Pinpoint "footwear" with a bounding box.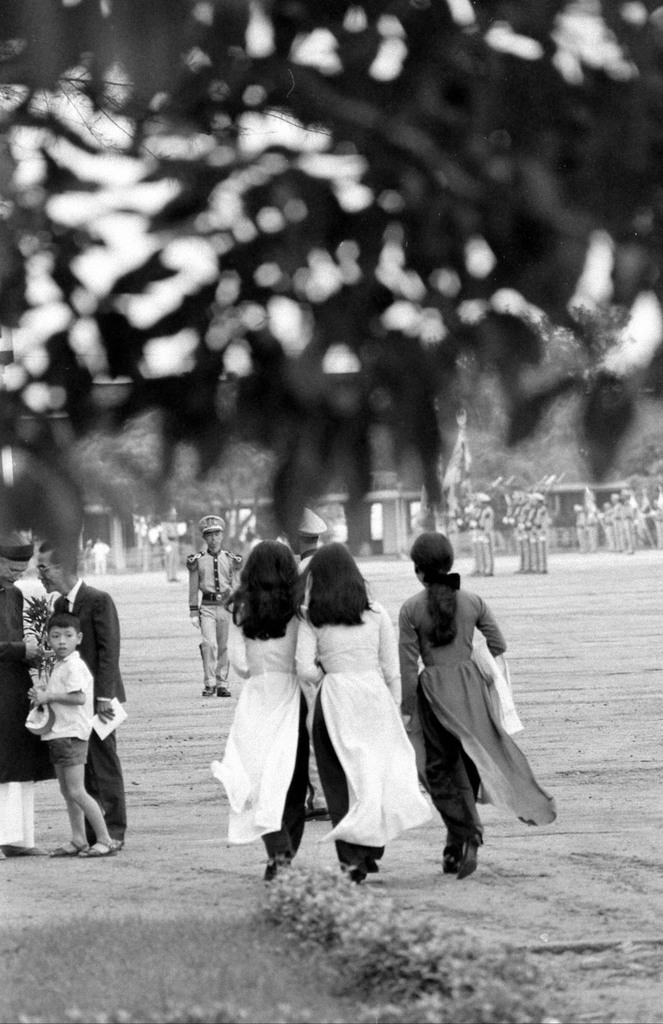
(left=199, top=686, right=215, bottom=697).
